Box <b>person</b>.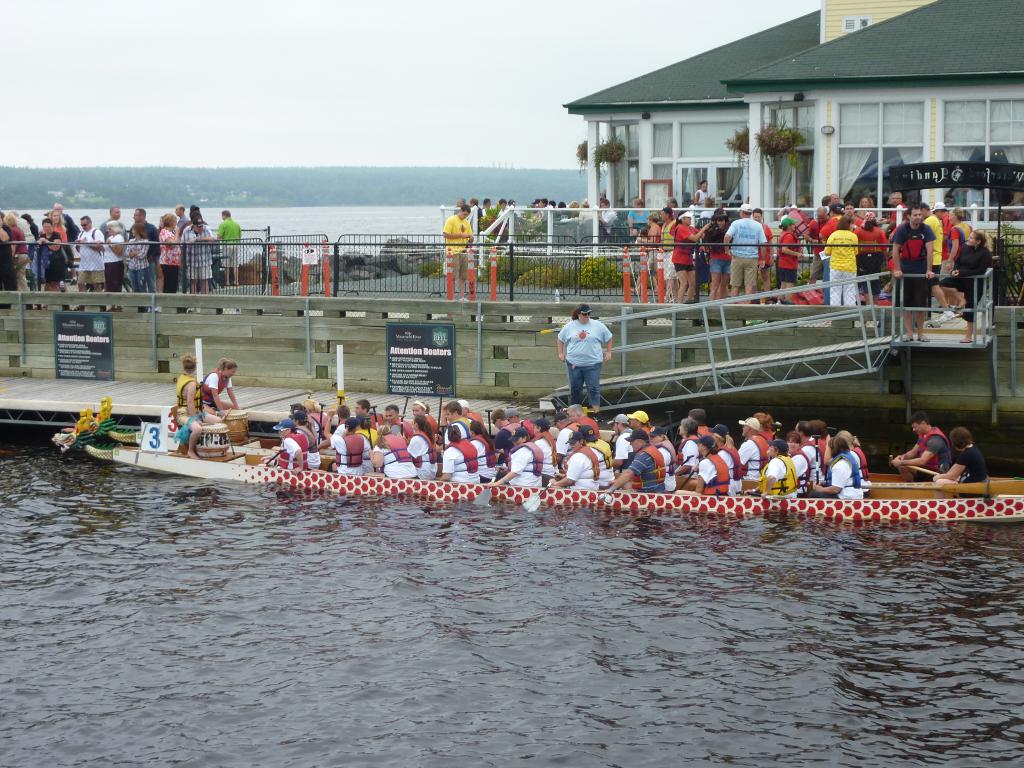
(725,204,767,301).
